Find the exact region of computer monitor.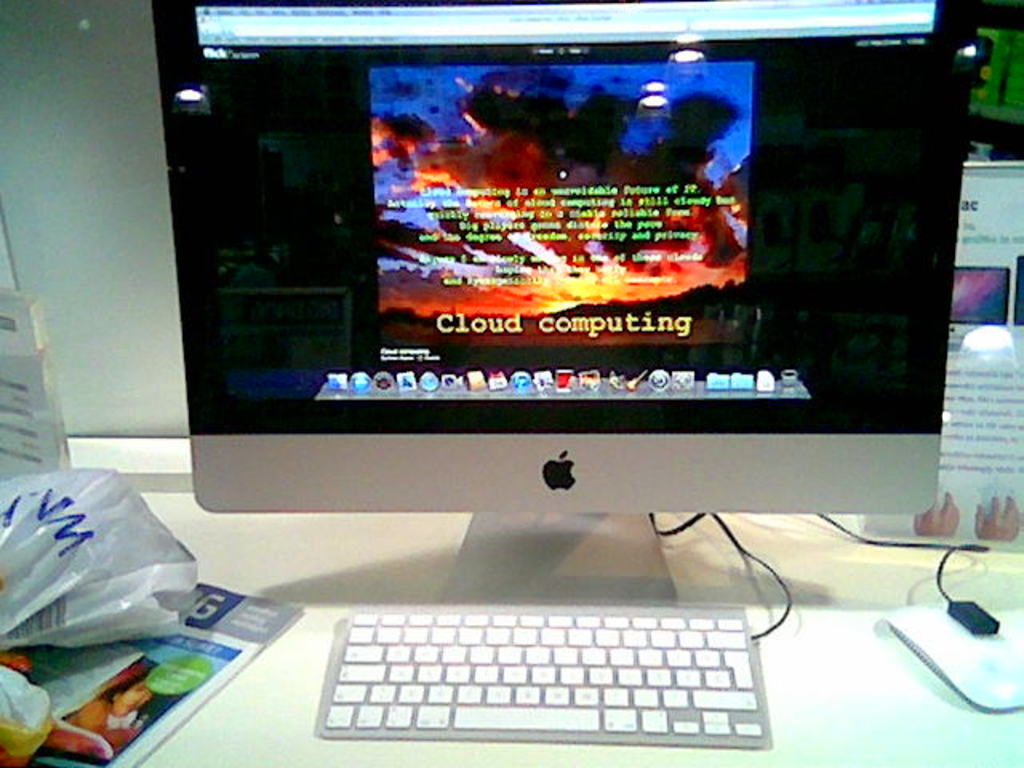
Exact region: x1=147, y1=0, x2=986, y2=586.
